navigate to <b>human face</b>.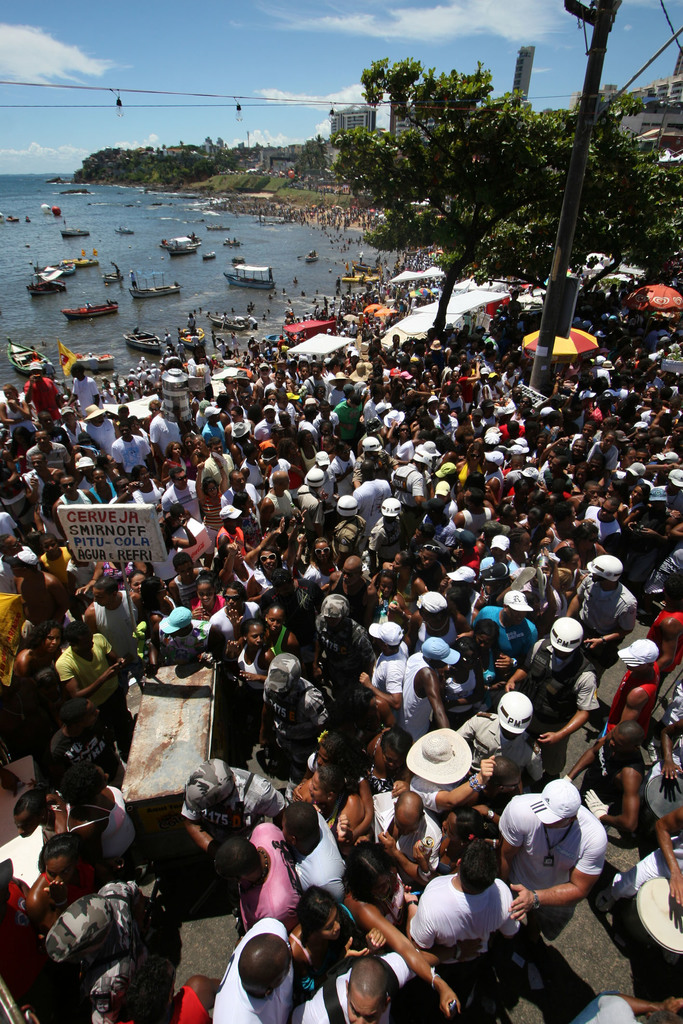
Navigation target: [70, 369, 77, 378].
